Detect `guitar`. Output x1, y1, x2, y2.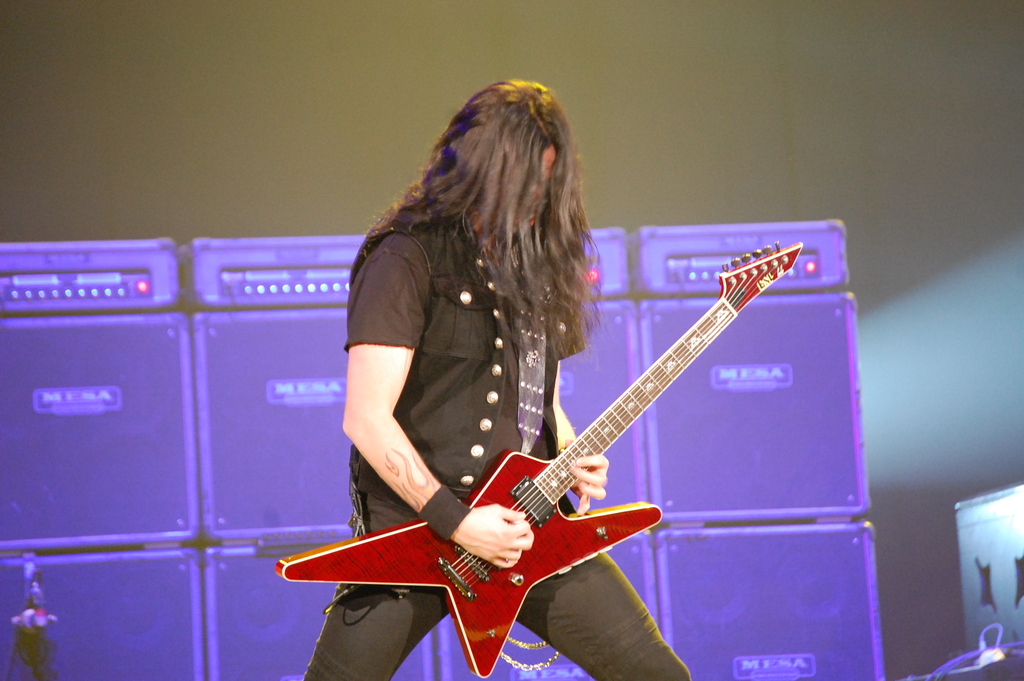
349, 248, 840, 661.
